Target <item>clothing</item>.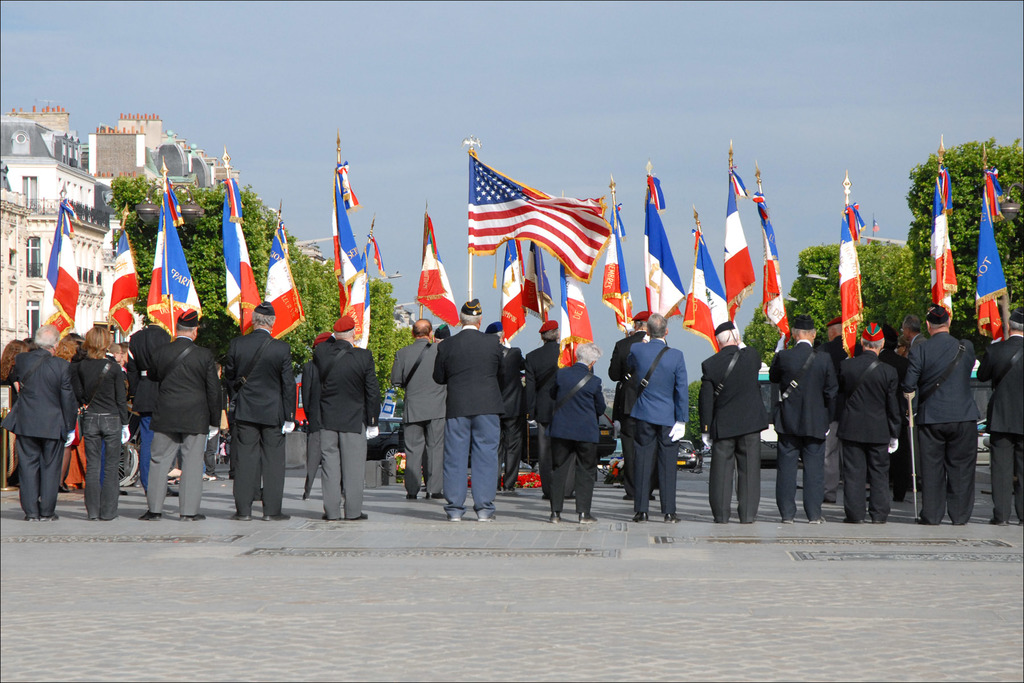
Target region: [left=765, top=336, right=842, bottom=518].
